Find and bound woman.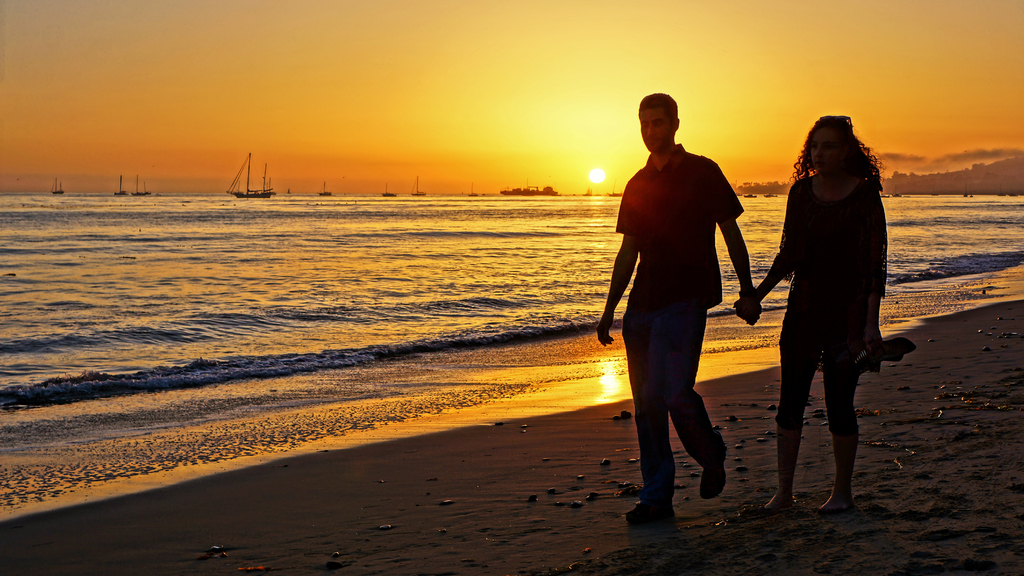
Bound: box=[761, 113, 898, 522].
